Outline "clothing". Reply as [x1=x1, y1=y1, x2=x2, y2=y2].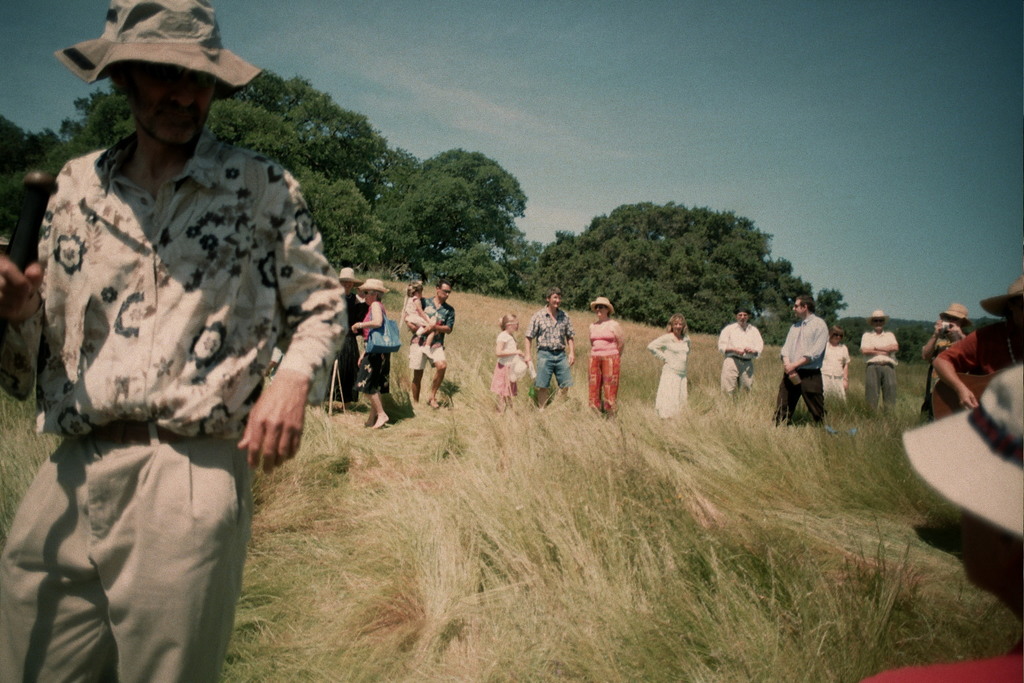
[x1=12, y1=49, x2=328, y2=624].
